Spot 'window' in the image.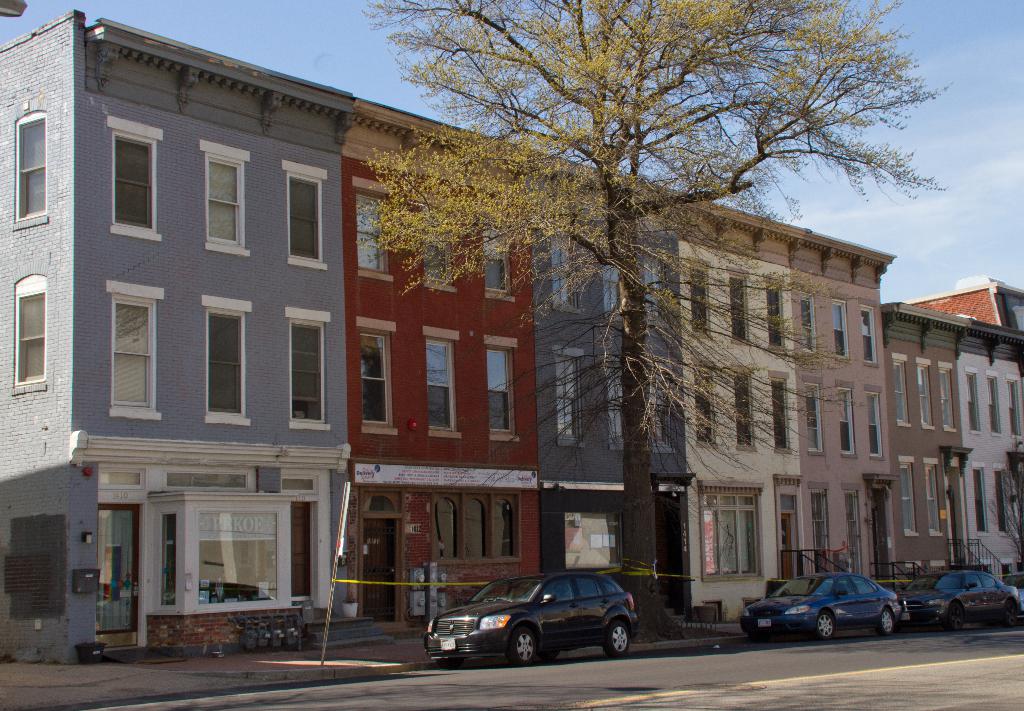
'window' found at <bbox>972, 470, 986, 534</bbox>.
